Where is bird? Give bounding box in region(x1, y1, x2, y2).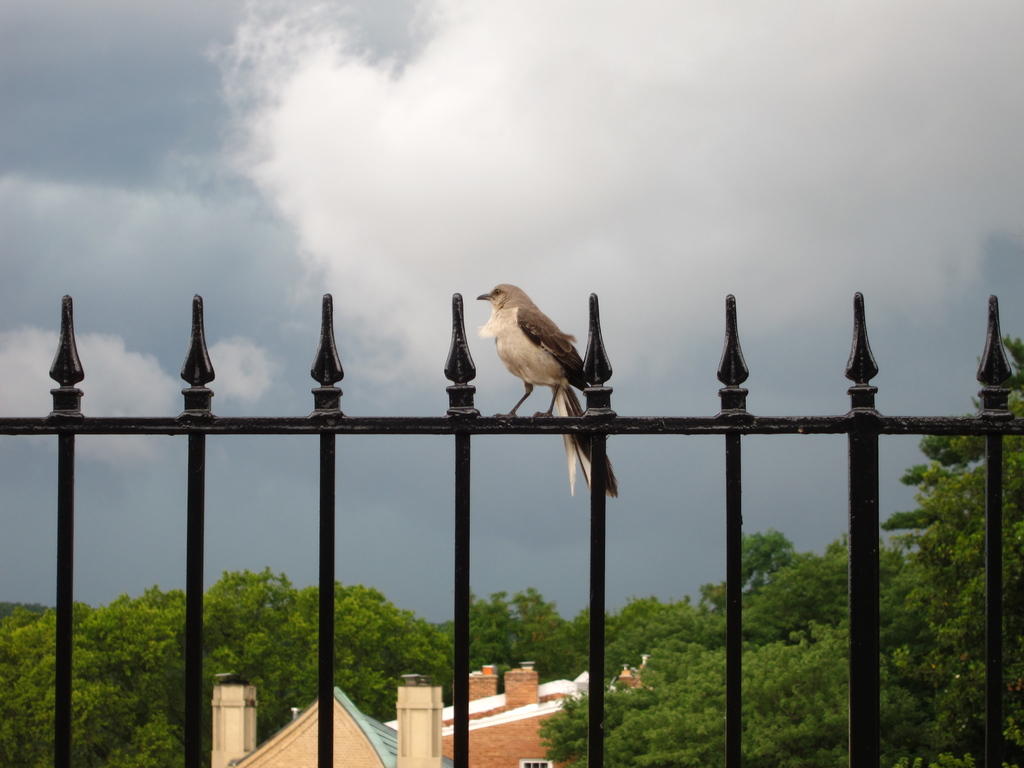
region(474, 284, 623, 498).
